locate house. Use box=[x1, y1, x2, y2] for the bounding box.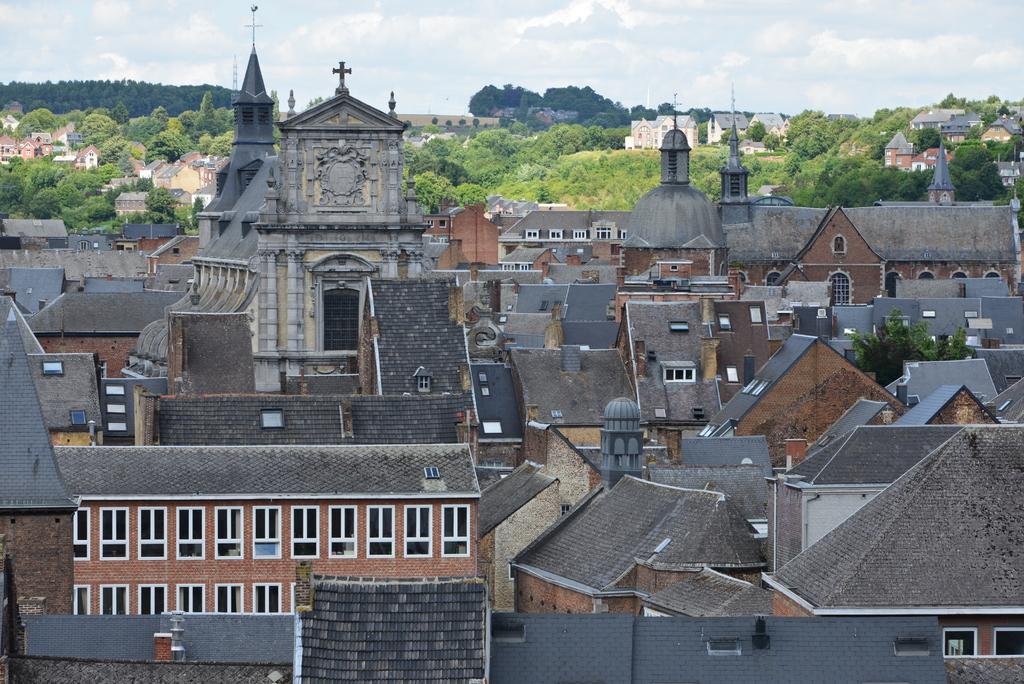
box=[622, 113, 703, 148].
